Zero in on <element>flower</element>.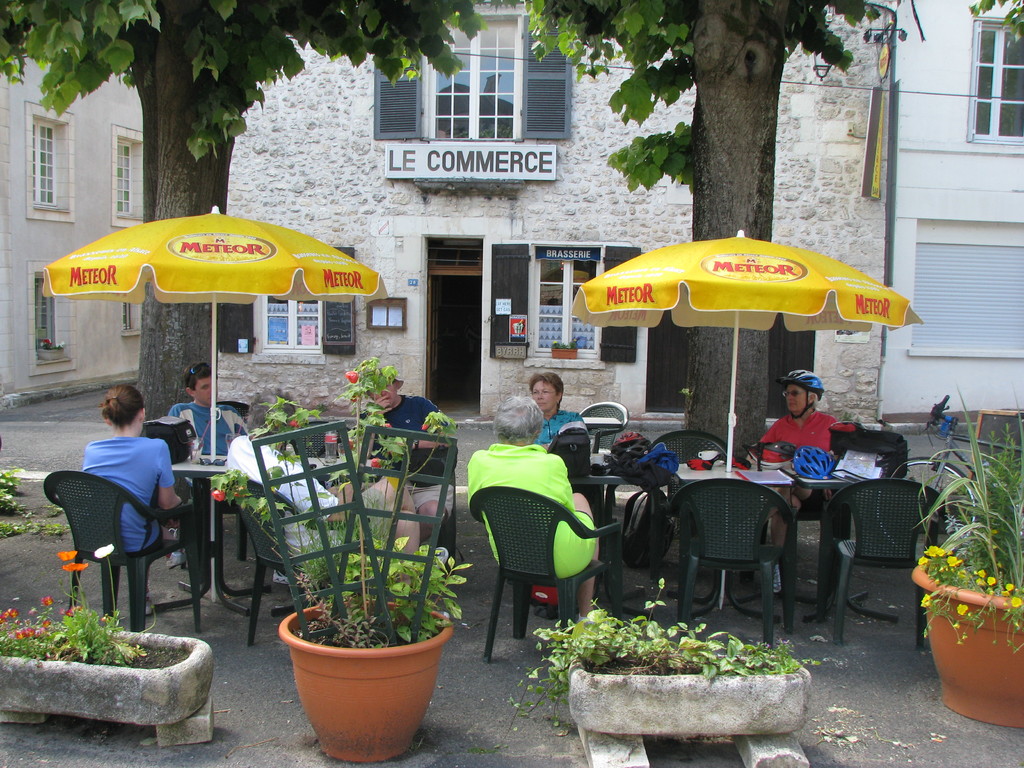
Zeroed in: l=369, t=460, r=386, b=475.
